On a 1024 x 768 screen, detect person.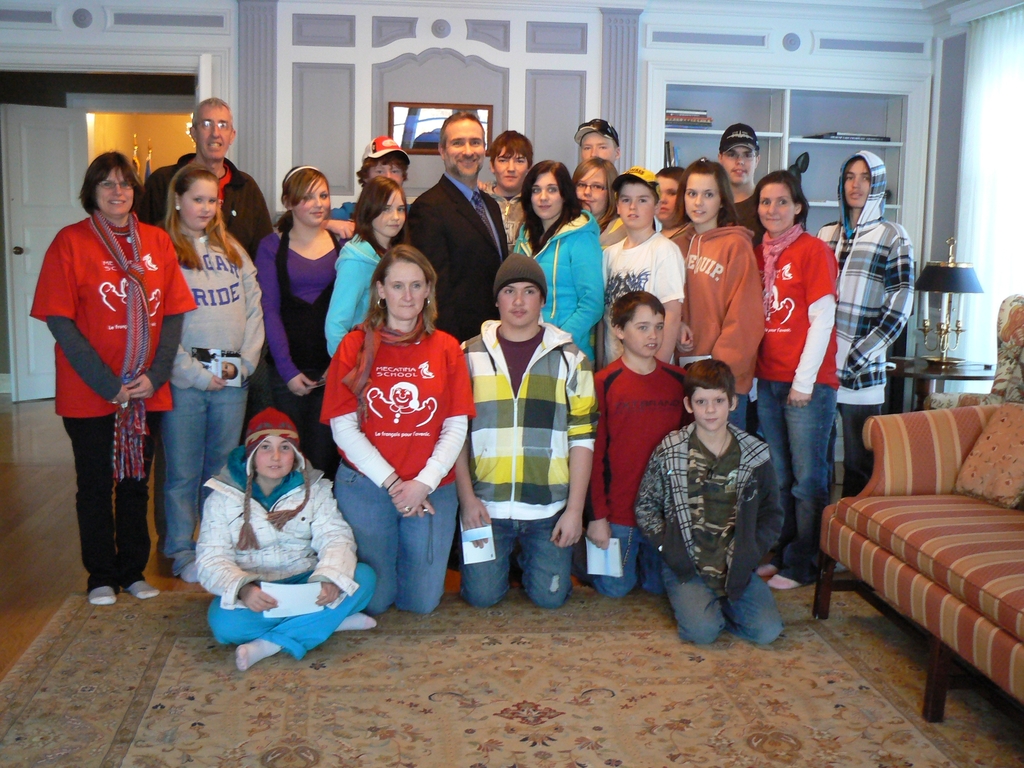
l=248, t=158, r=348, b=462.
